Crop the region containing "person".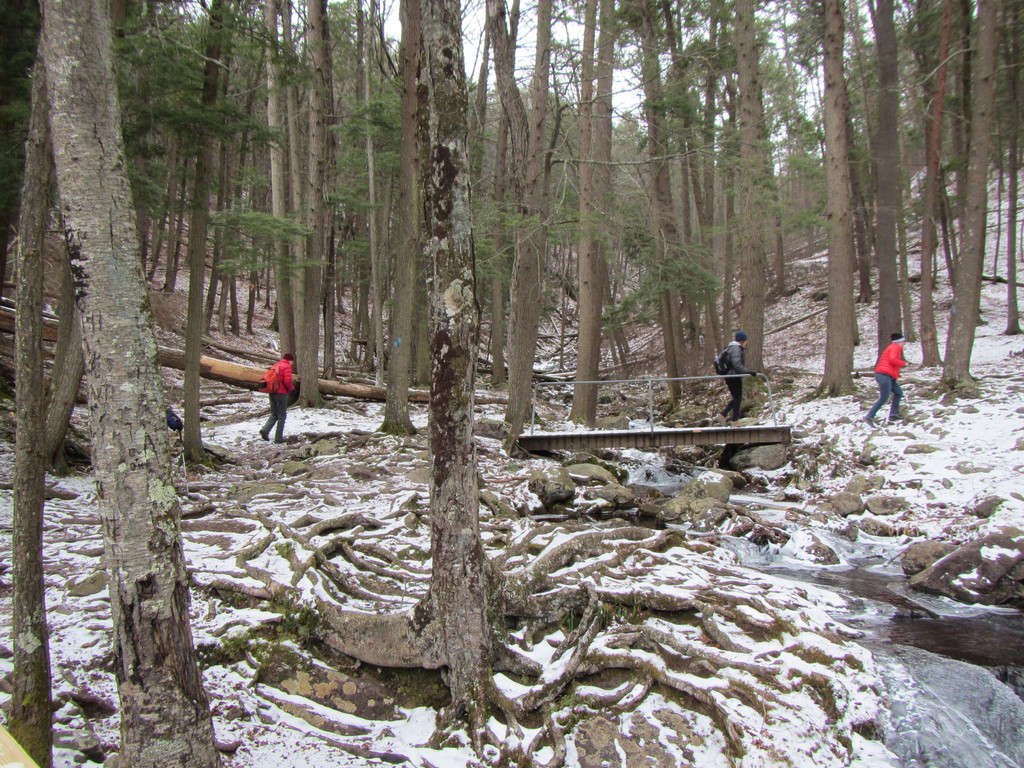
Crop region: box=[861, 332, 911, 429].
